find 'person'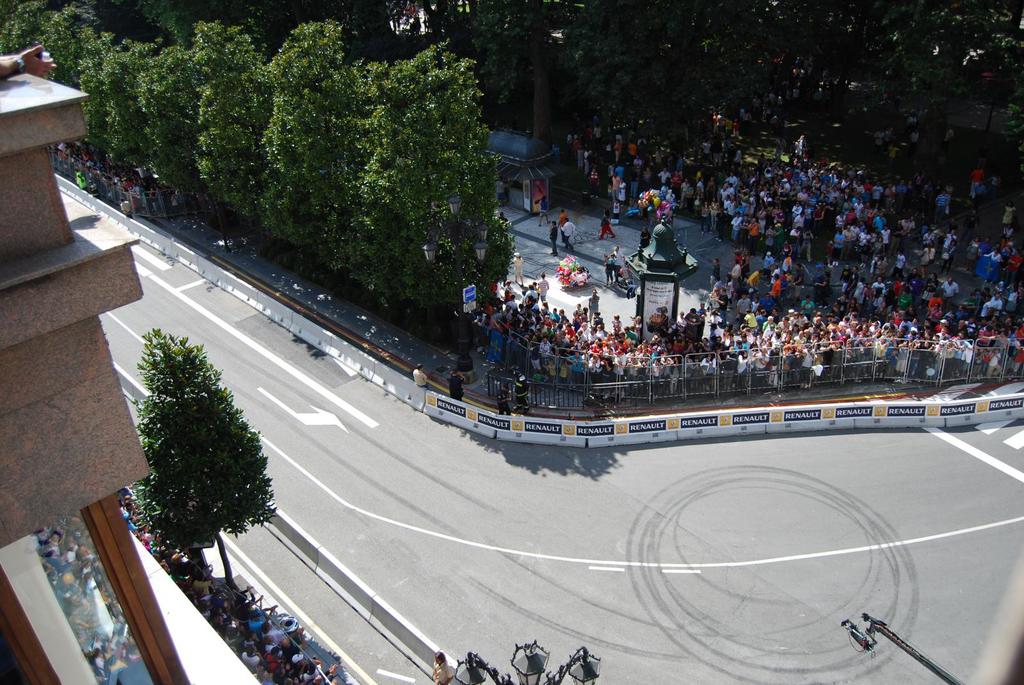
118 479 345 684
